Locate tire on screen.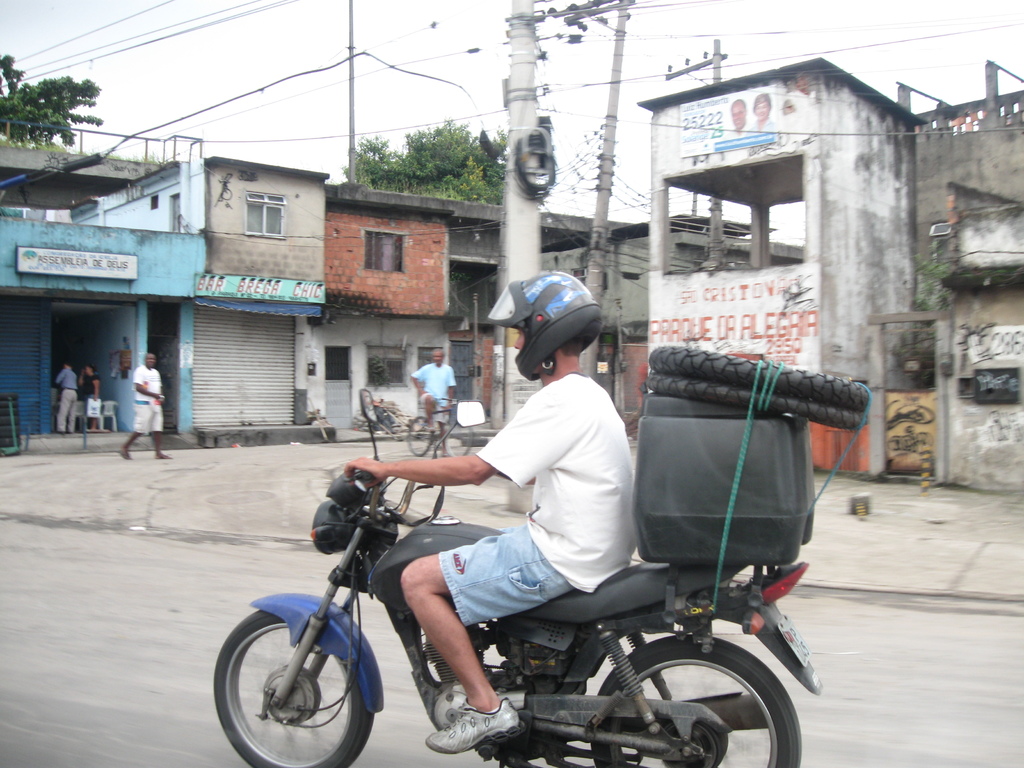
On screen at [409,417,431,454].
